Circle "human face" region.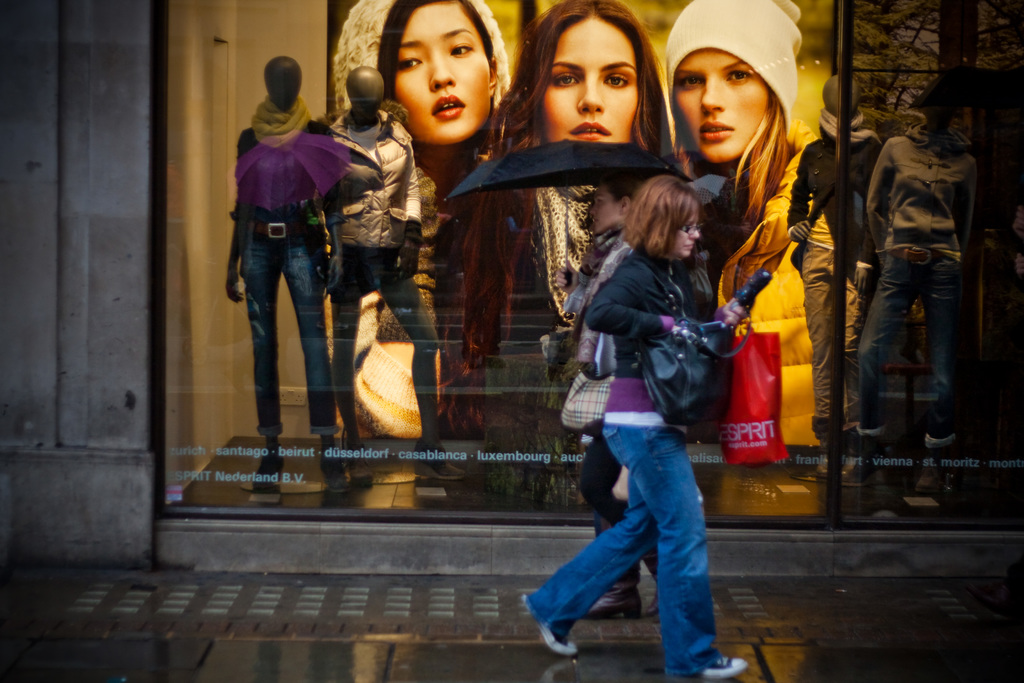
Region: select_region(389, 3, 498, 152).
